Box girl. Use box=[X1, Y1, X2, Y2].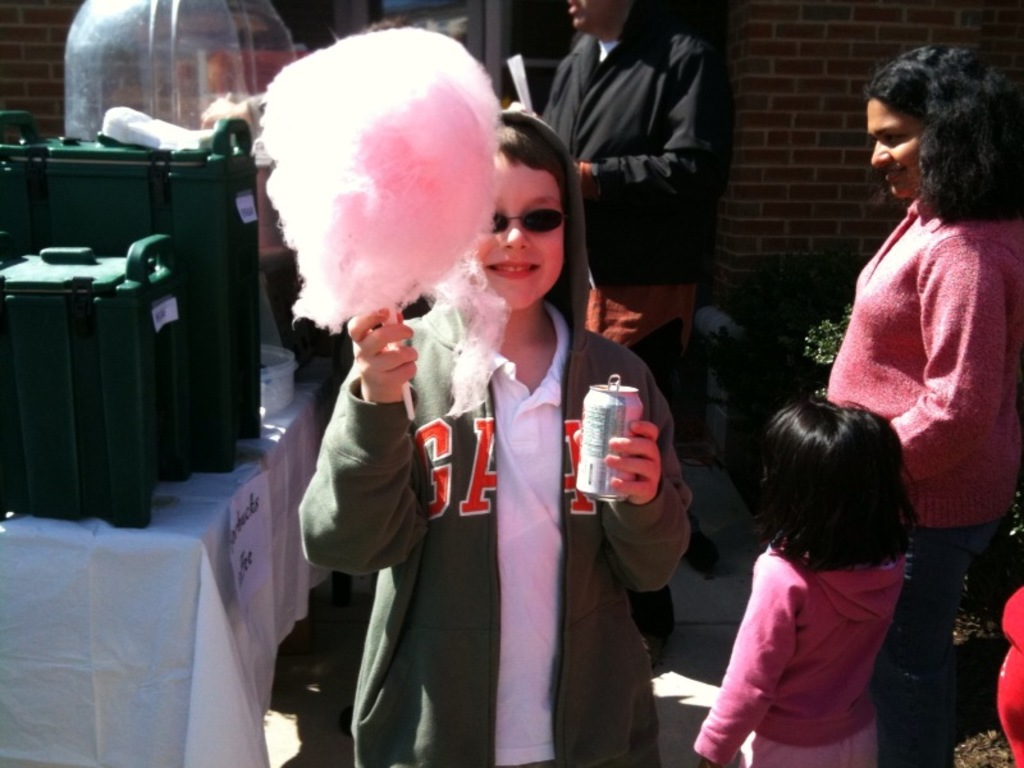
box=[689, 397, 915, 767].
